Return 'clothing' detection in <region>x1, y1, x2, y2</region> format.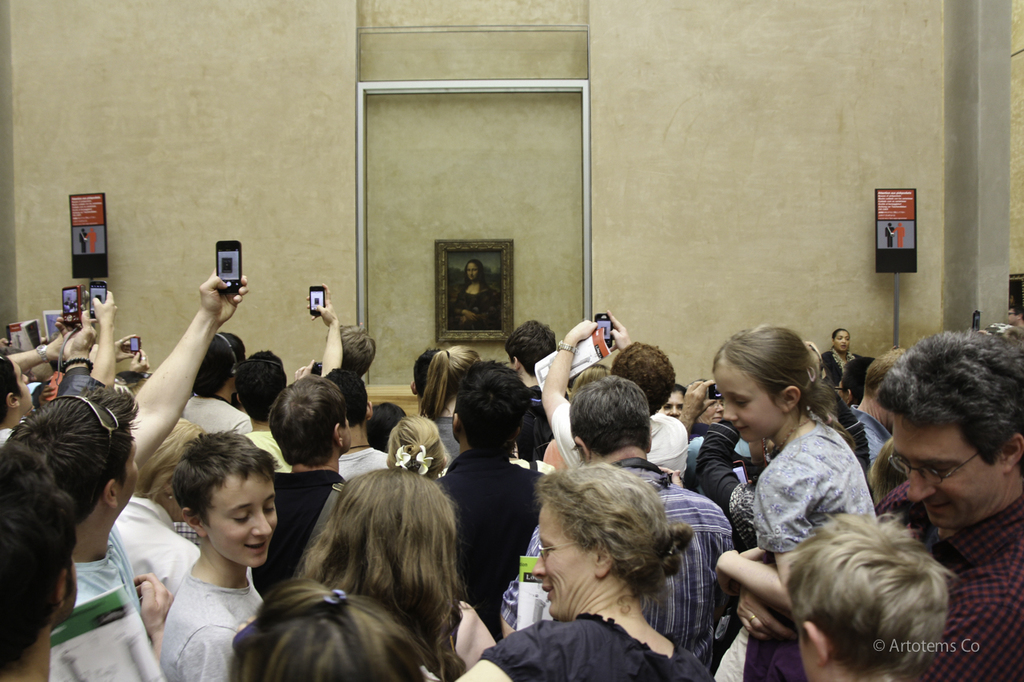
<region>450, 280, 498, 326</region>.
